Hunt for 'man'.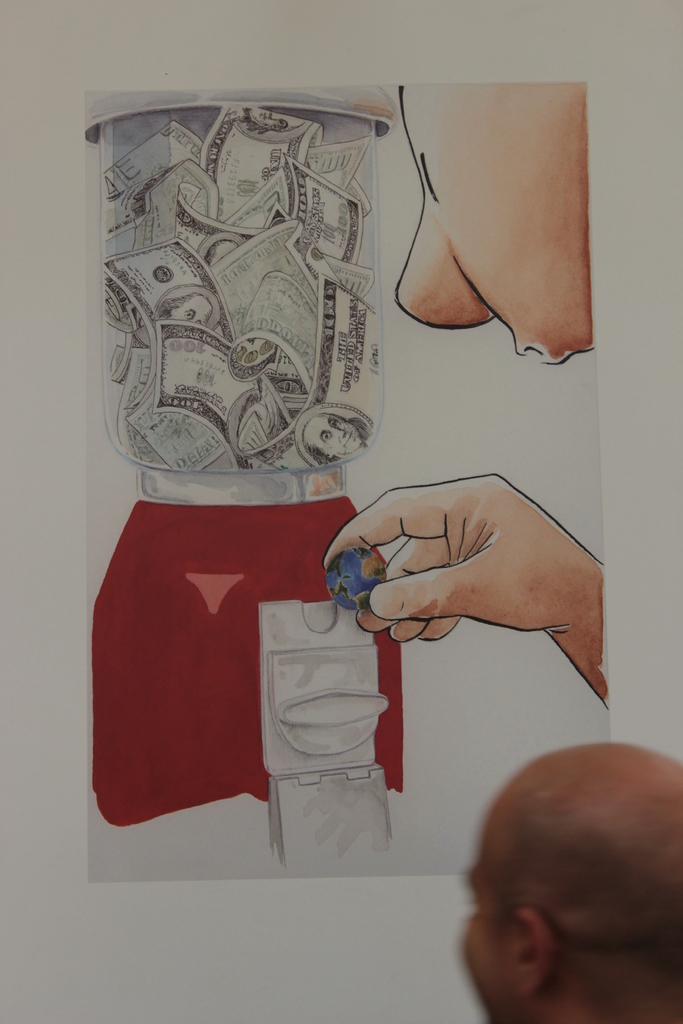
Hunted down at crop(464, 771, 680, 1018).
